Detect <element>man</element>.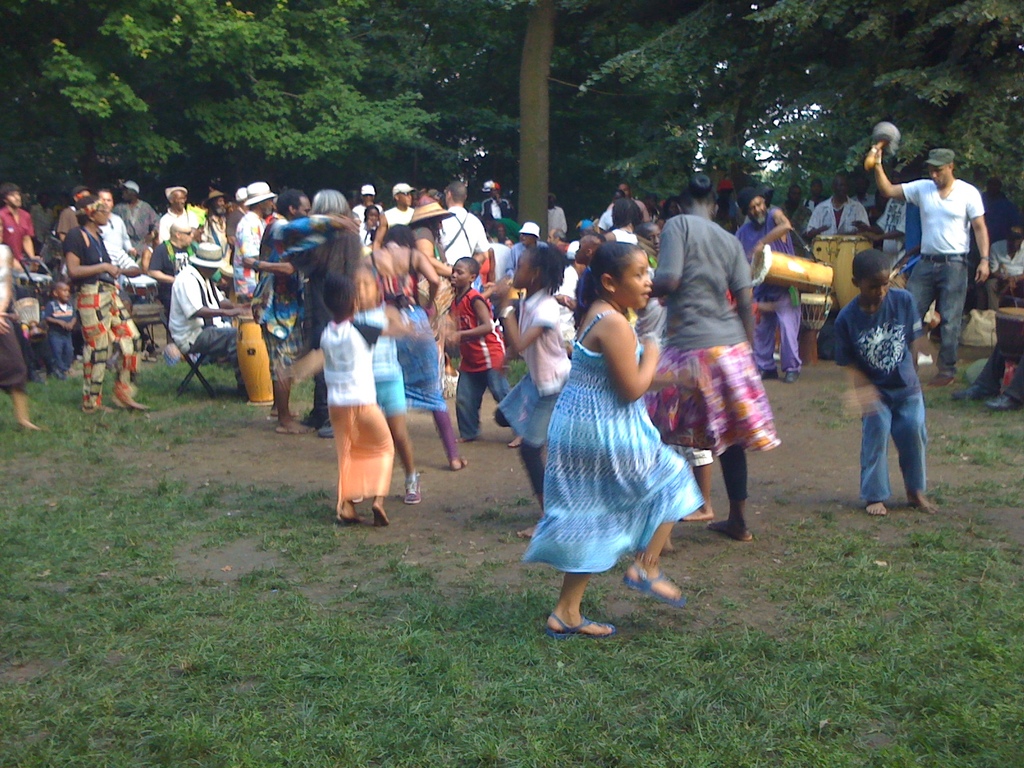
Detected at [left=564, top=235, right=602, bottom=317].
